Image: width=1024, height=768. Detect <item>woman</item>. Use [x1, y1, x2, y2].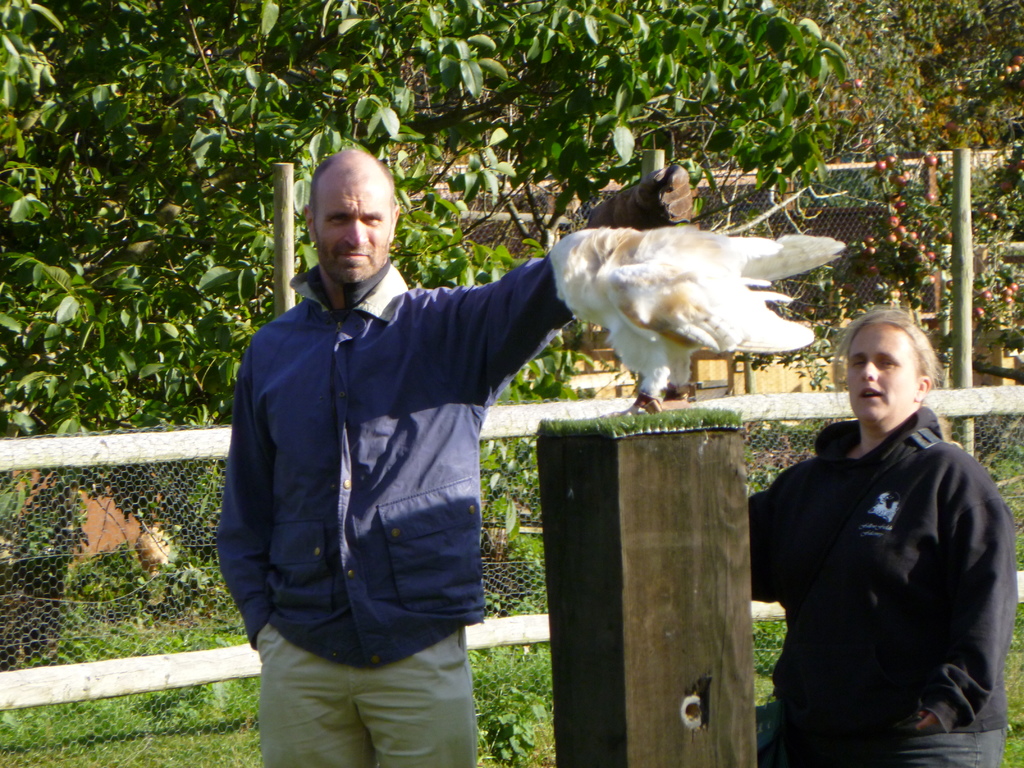
[745, 279, 1009, 756].
